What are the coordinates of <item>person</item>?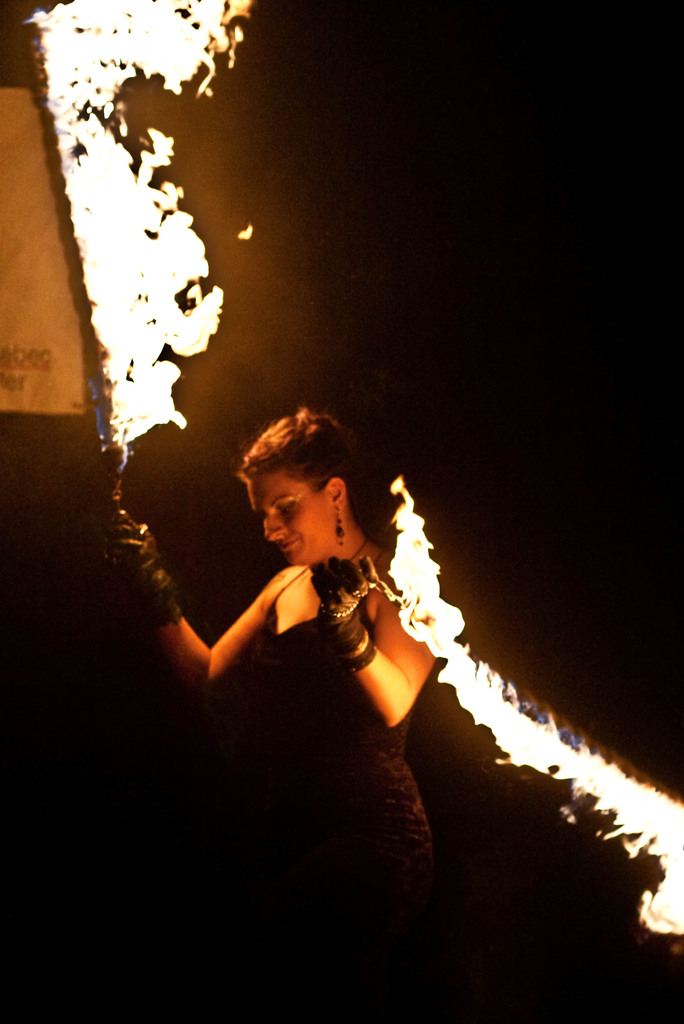
(left=105, top=404, right=432, bottom=1023).
